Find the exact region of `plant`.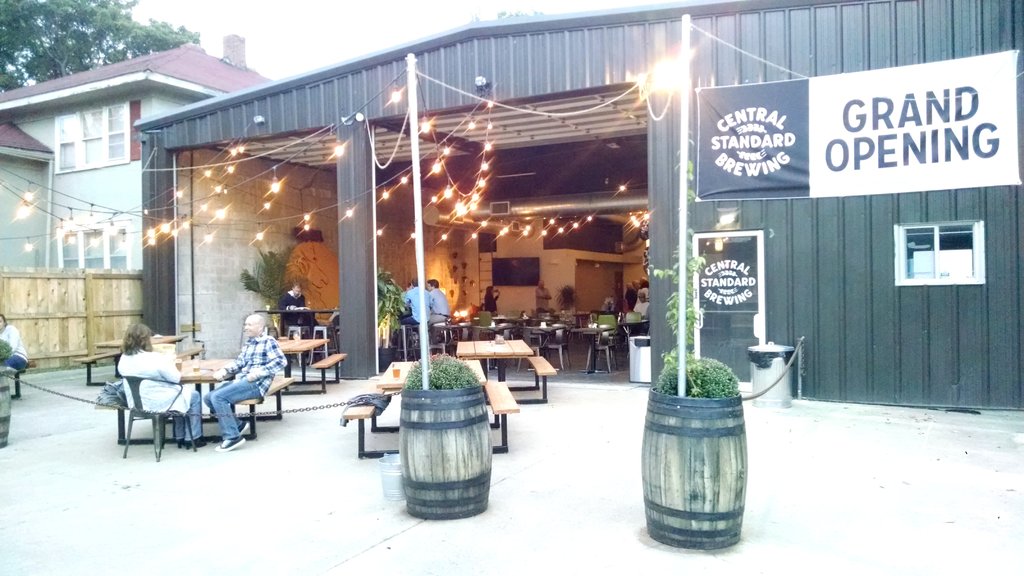
Exact region: [x1=232, y1=234, x2=313, y2=318].
